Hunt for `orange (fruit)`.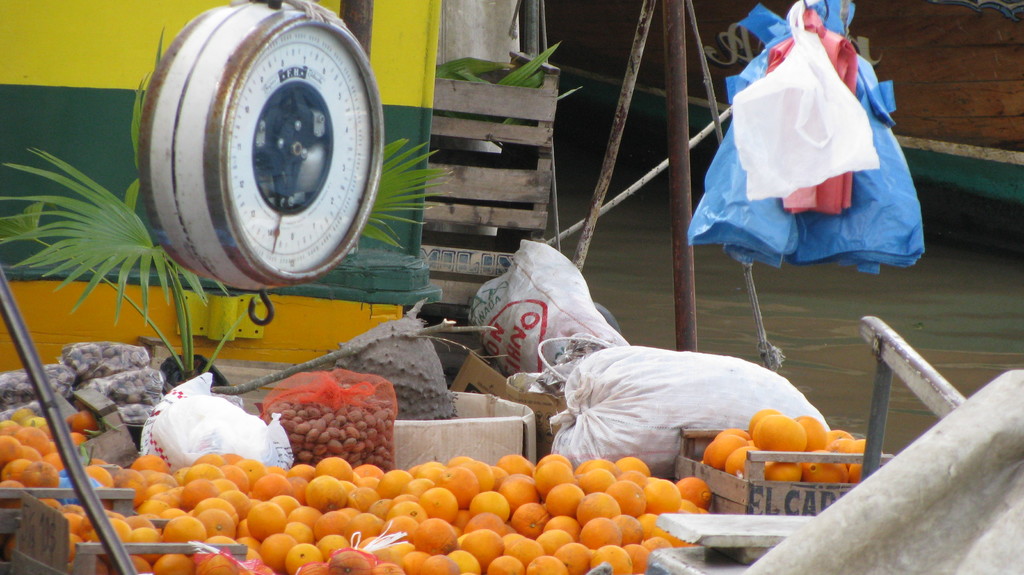
Hunted down at BBox(556, 546, 592, 570).
